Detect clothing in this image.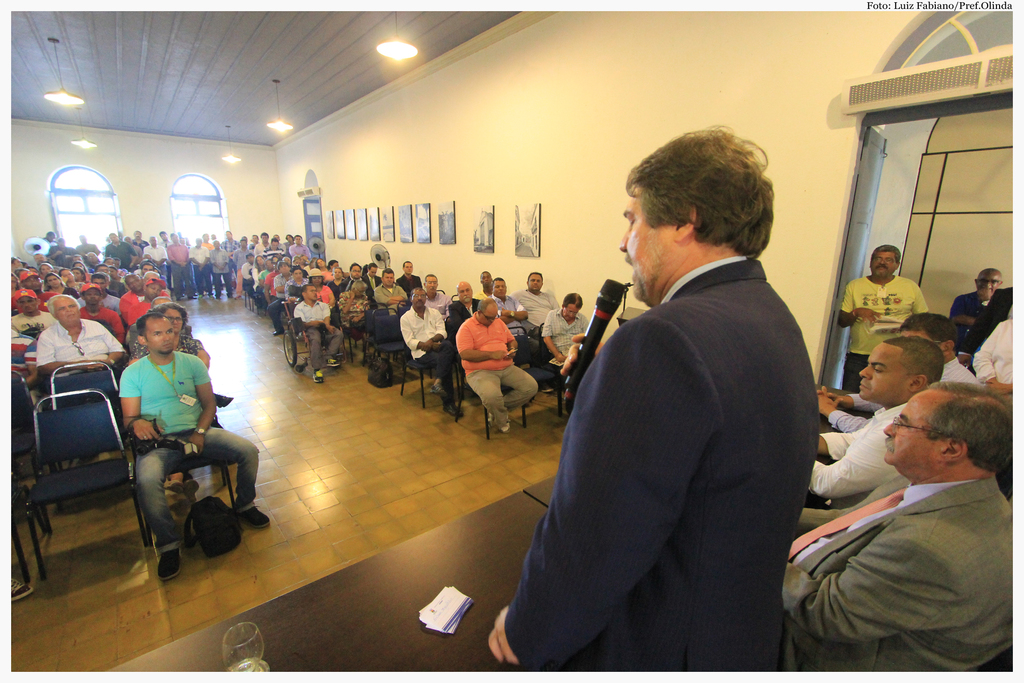
Detection: (left=280, top=274, right=308, bottom=302).
